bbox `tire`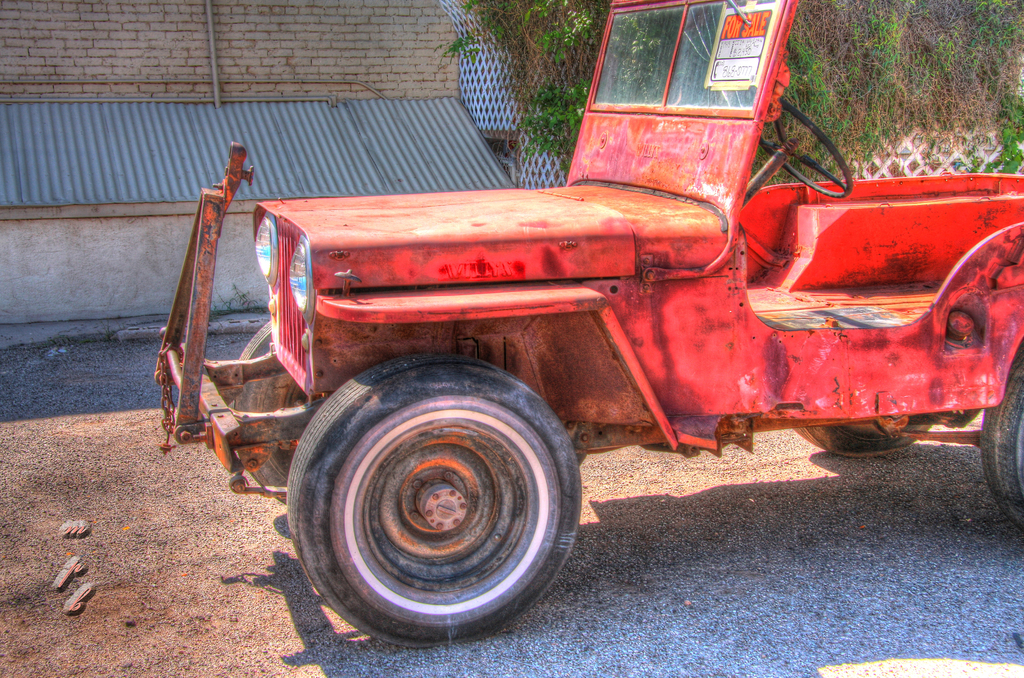
crop(796, 420, 929, 453)
